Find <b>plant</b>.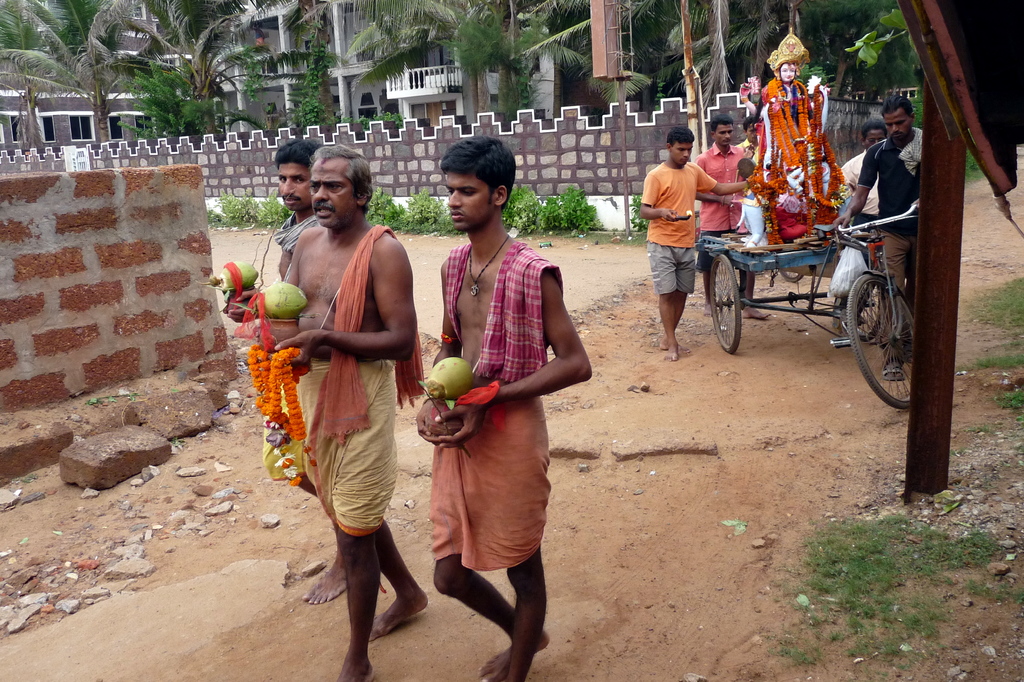
(369,186,413,238).
